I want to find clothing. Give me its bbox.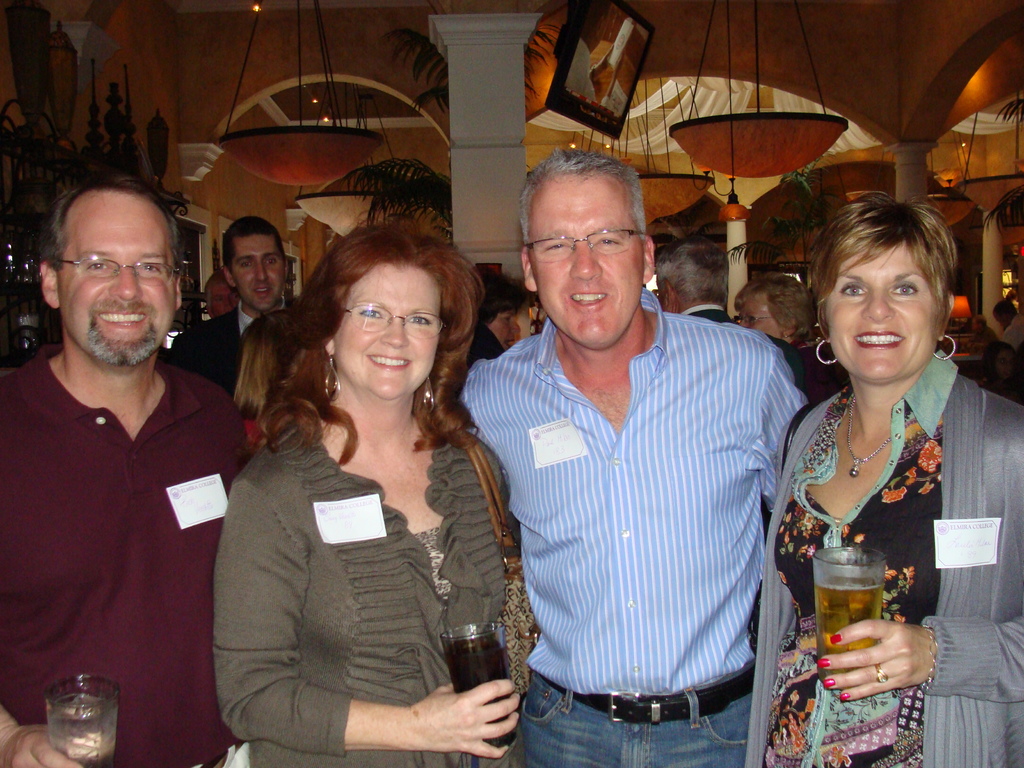
crop(166, 295, 286, 410).
